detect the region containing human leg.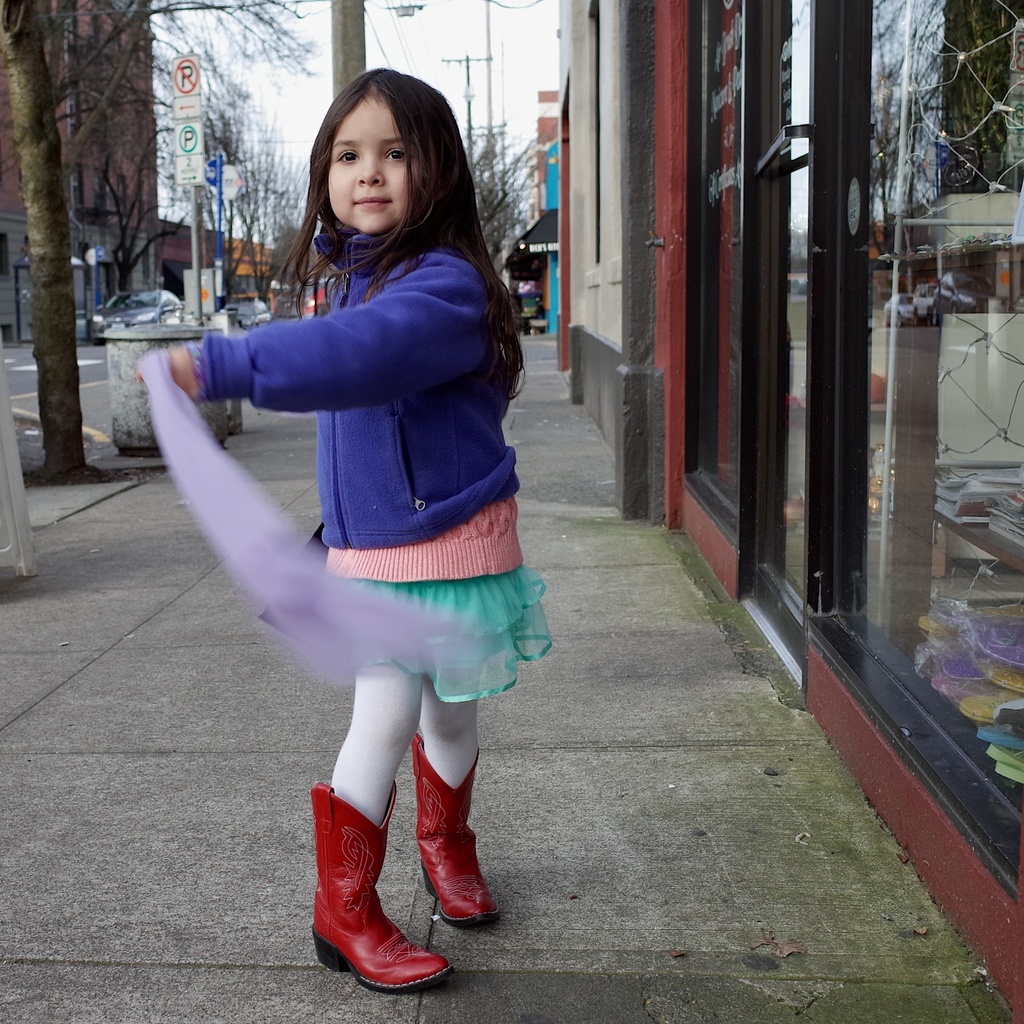
412, 510, 501, 932.
